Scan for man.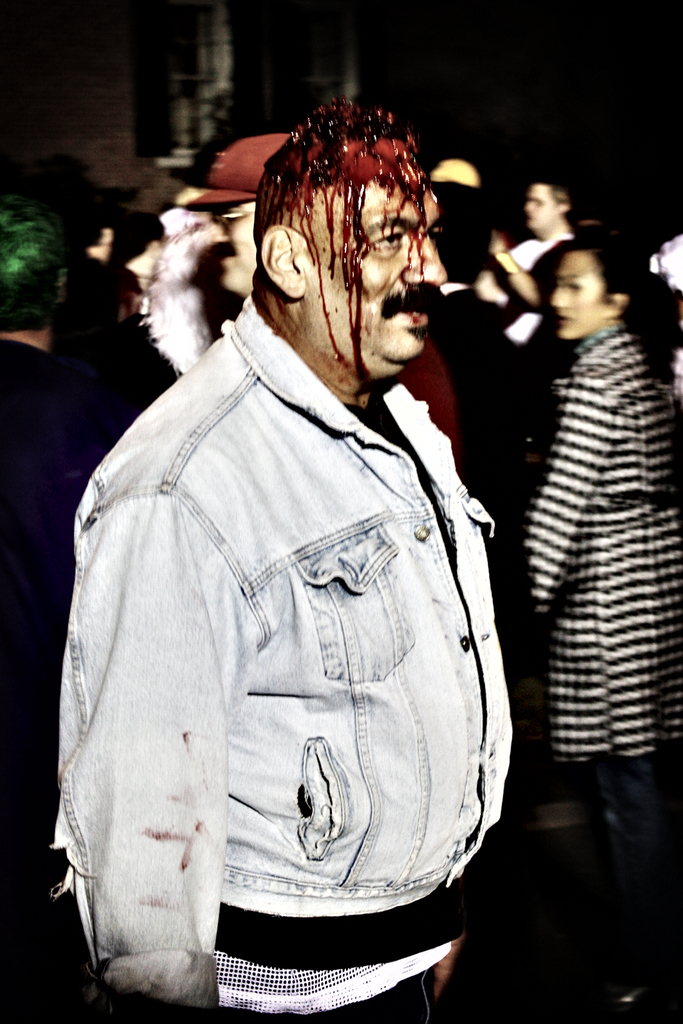
Scan result: 172/124/457/449.
